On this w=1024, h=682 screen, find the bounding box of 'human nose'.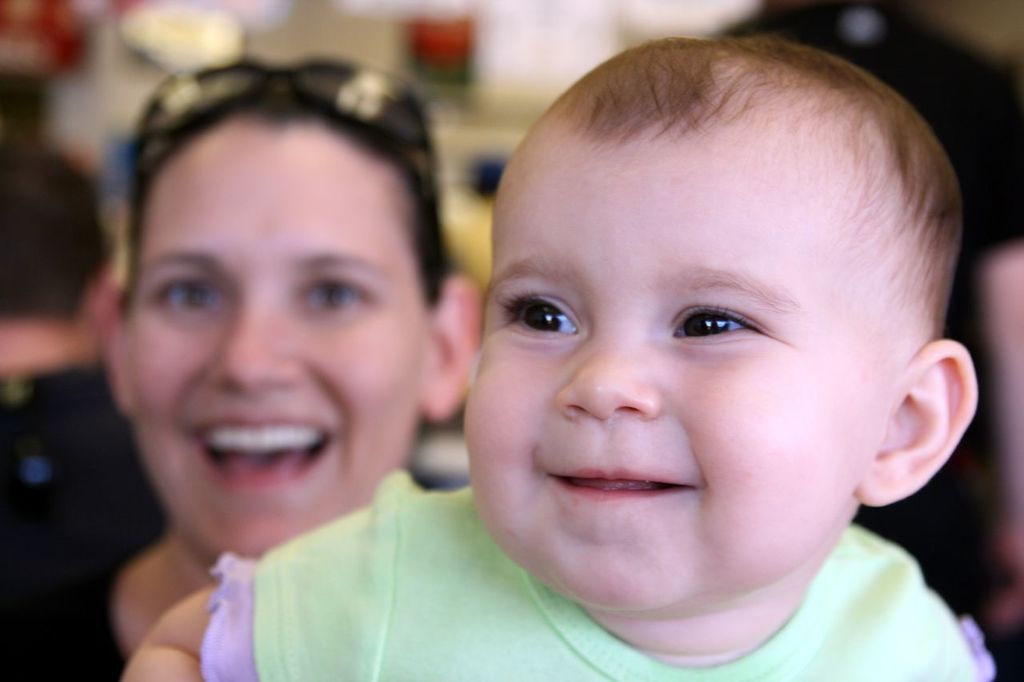
Bounding box: [x1=210, y1=288, x2=302, y2=393].
